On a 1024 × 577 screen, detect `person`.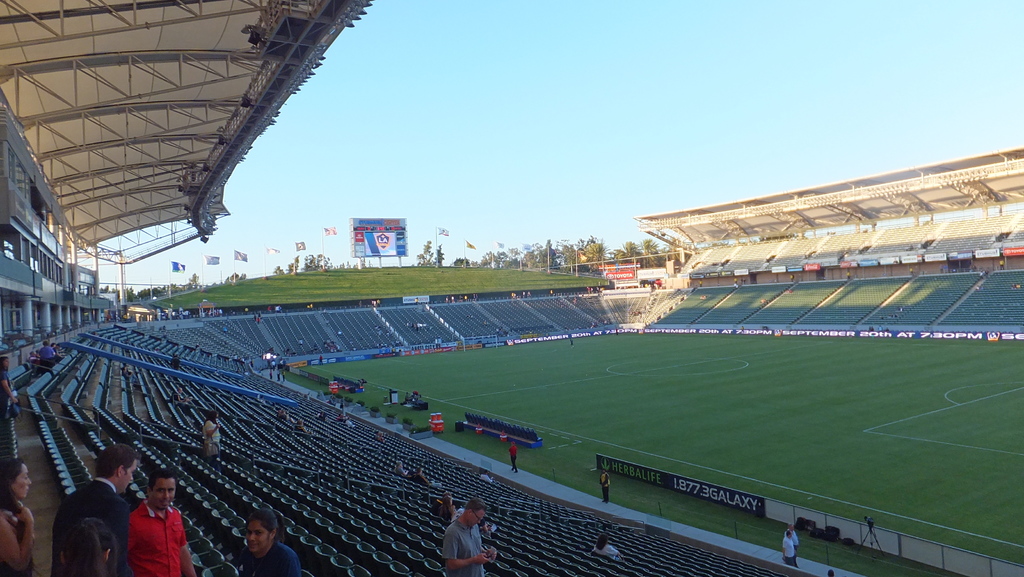
crop(243, 510, 300, 576).
